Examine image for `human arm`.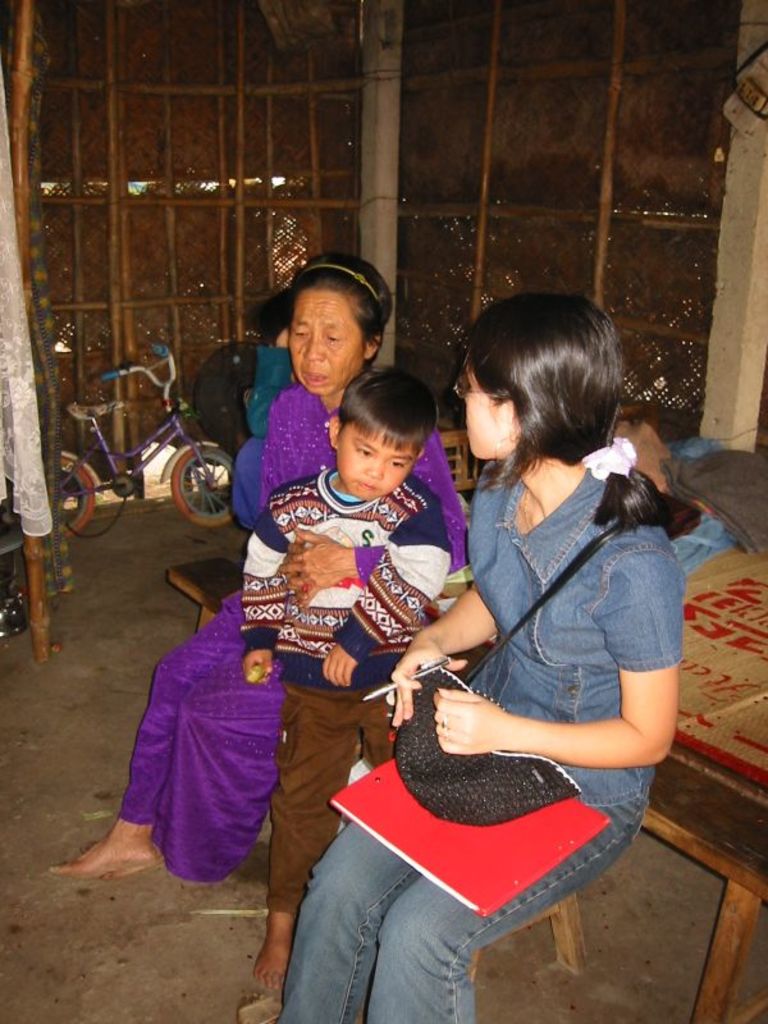
Examination result: [239, 497, 301, 684].
